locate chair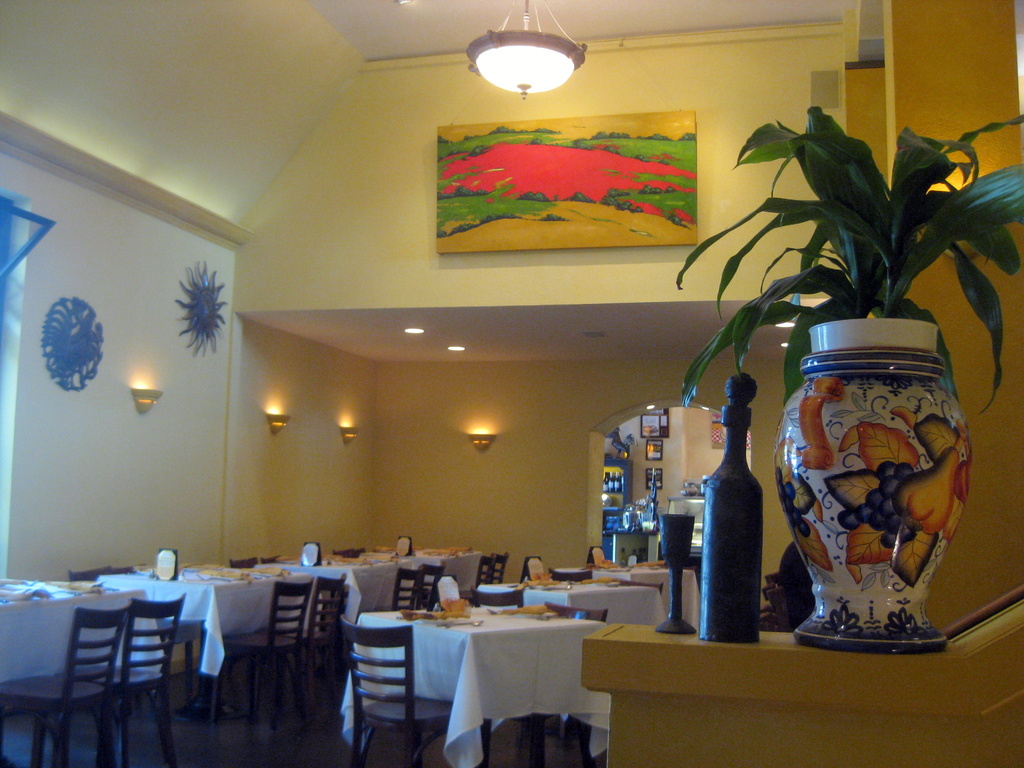
select_region(387, 563, 419, 620)
